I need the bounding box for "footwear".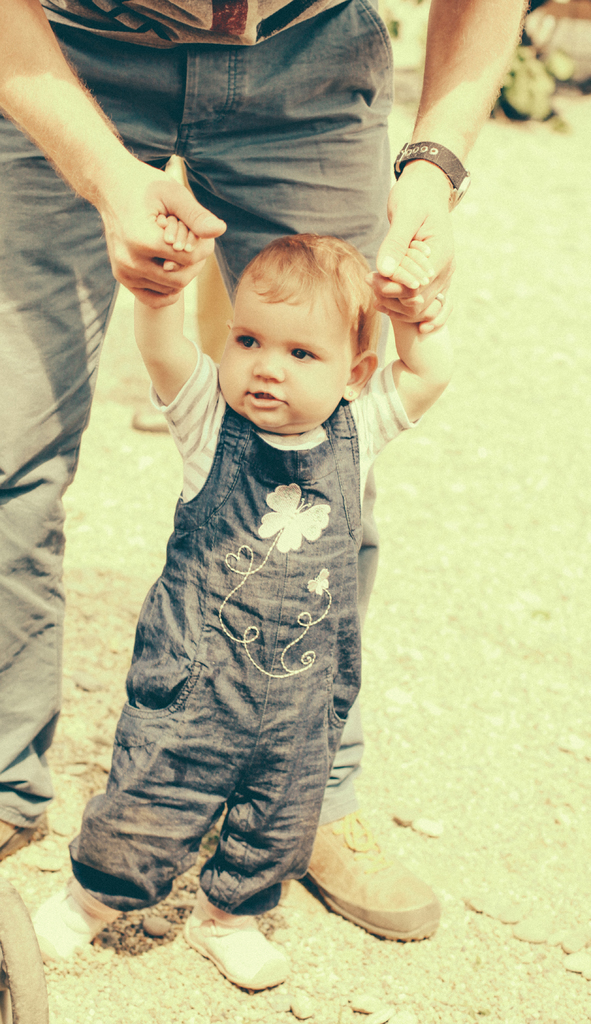
Here it is: BBox(180, 913, 294, 991).
